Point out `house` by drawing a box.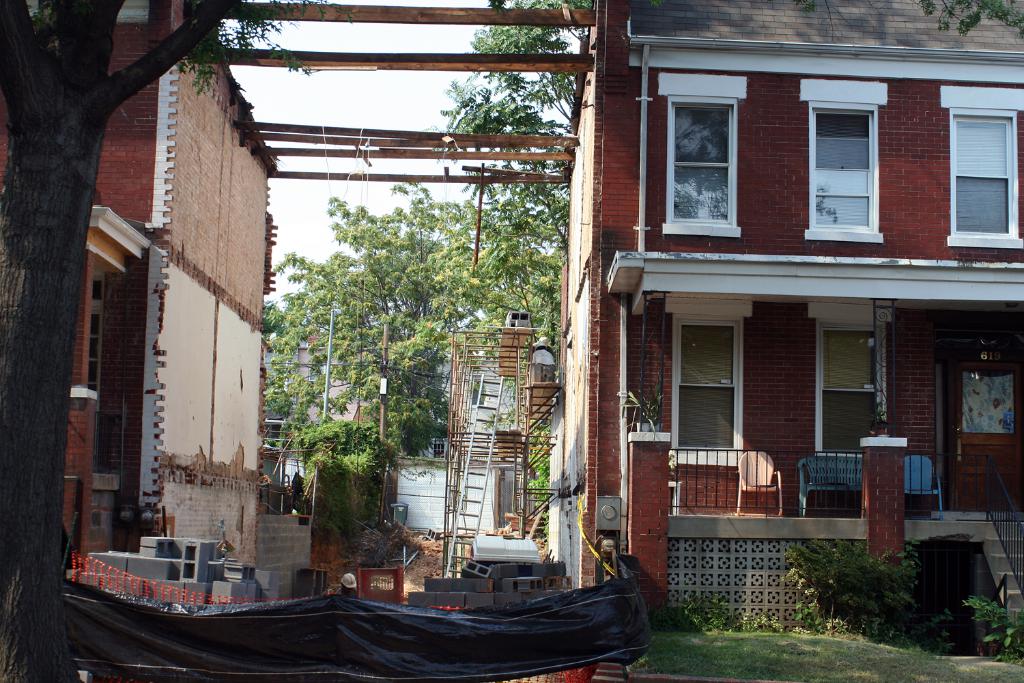
locate(1, 0, 283, 587).
